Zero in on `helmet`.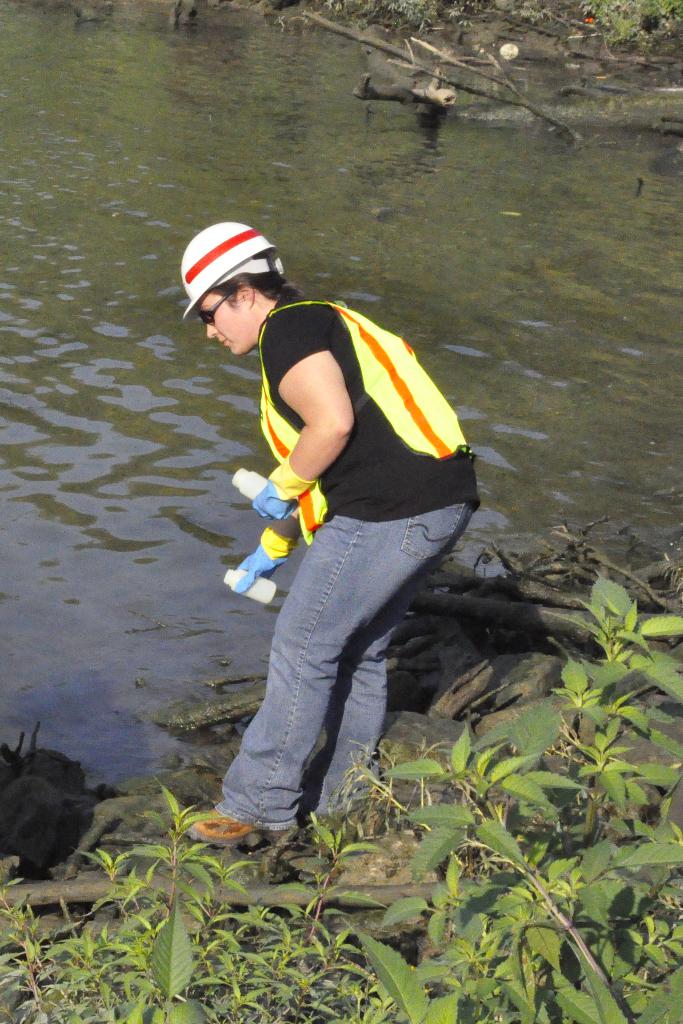
Zeroed in: box(177, 204, 300, 342).
